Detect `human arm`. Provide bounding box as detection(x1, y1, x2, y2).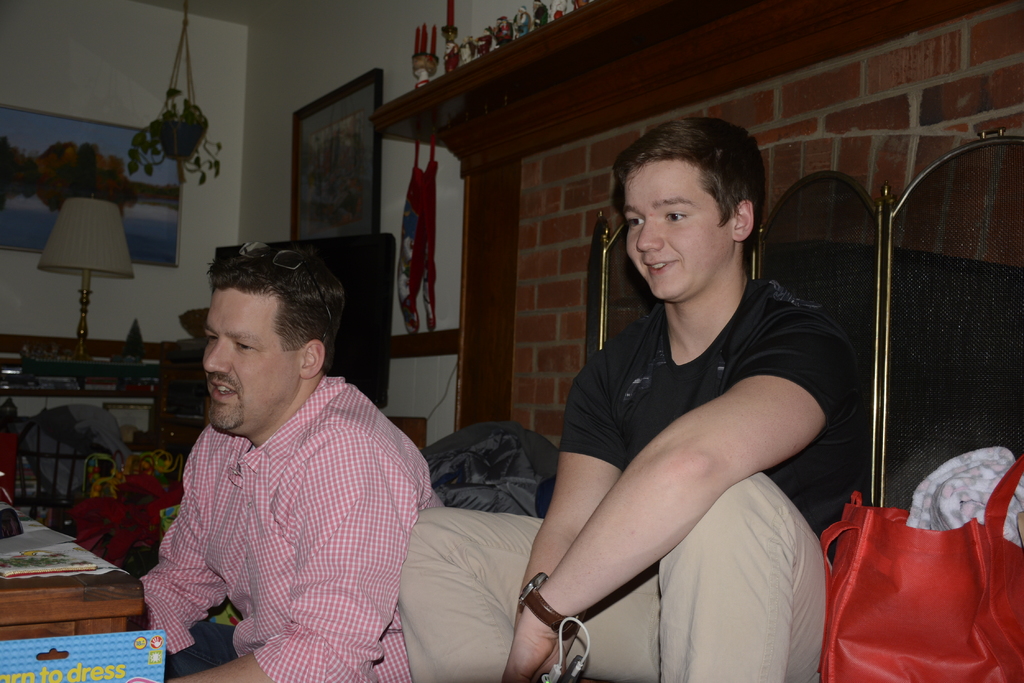
detection(489, 328, 833, 662).
